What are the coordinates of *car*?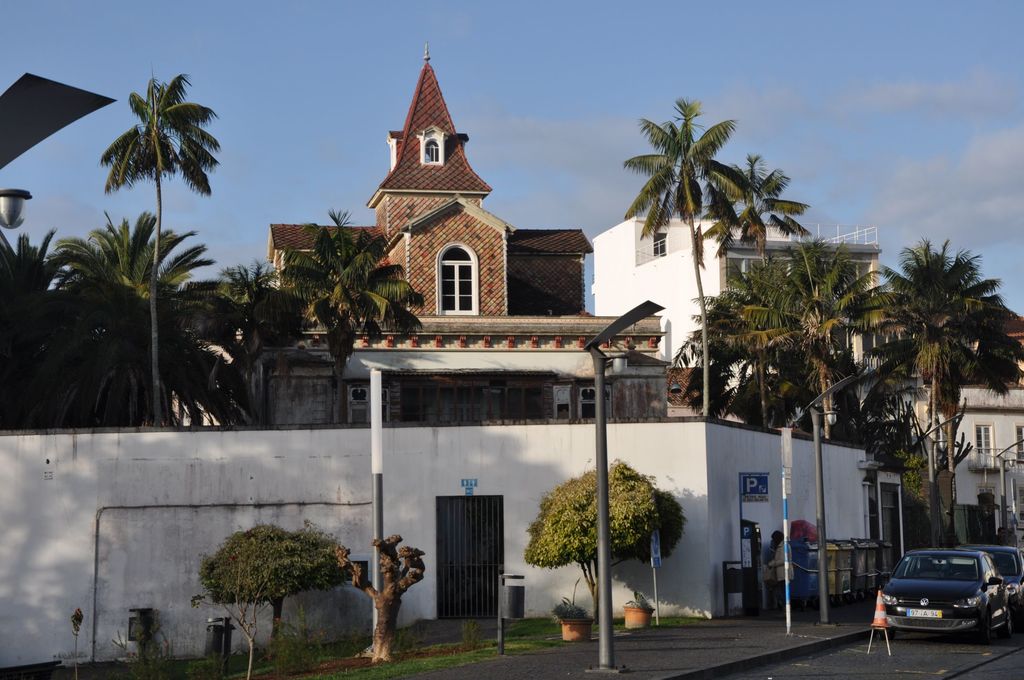
[x1=878, y1=551, x2=999, y2=636].
